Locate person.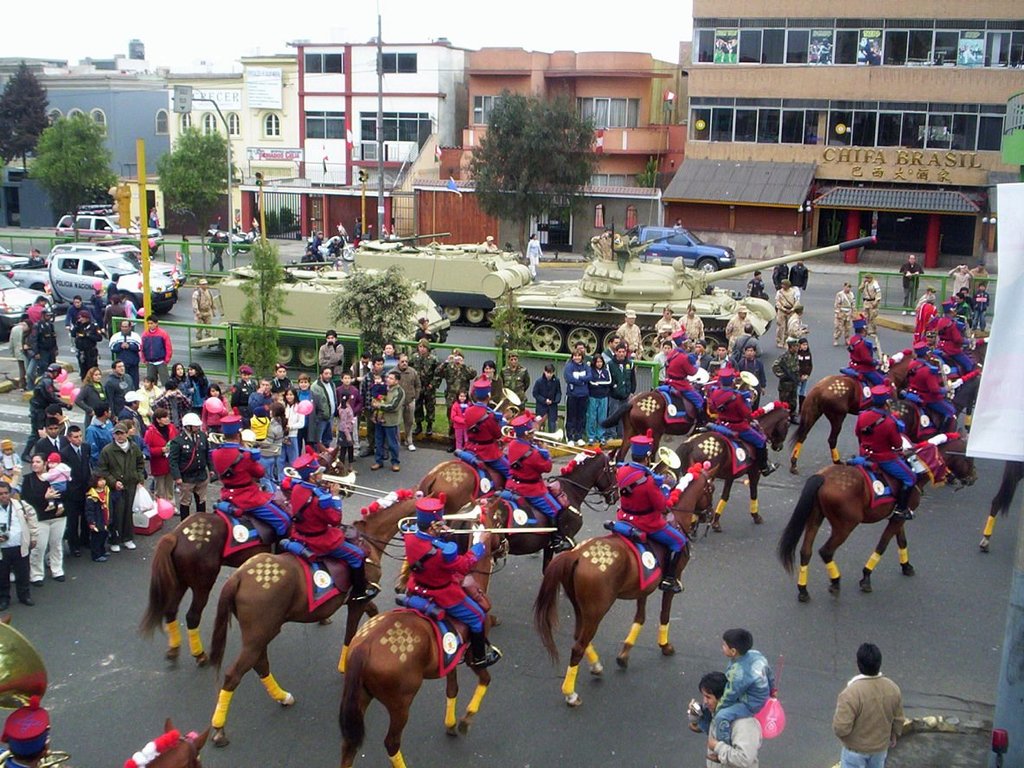
Bounding box: rect(409, 330, 438, 438).
